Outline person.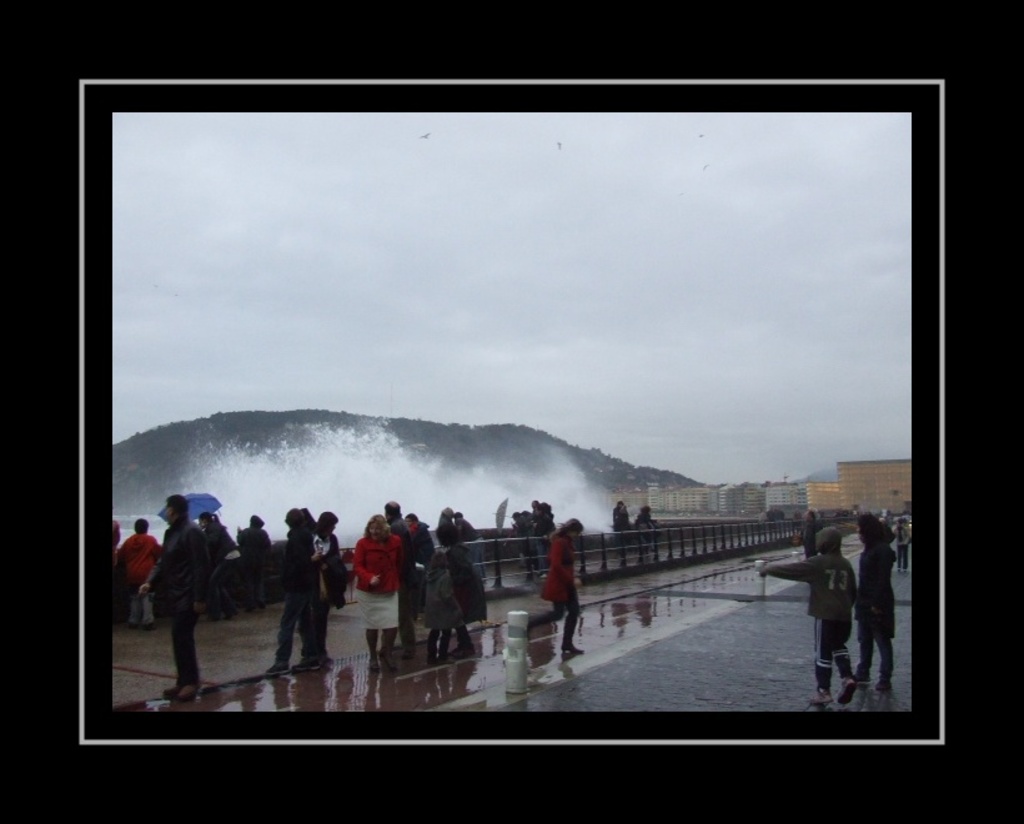
Outline: x1=337 y1=524 x2=416 y2=645.
